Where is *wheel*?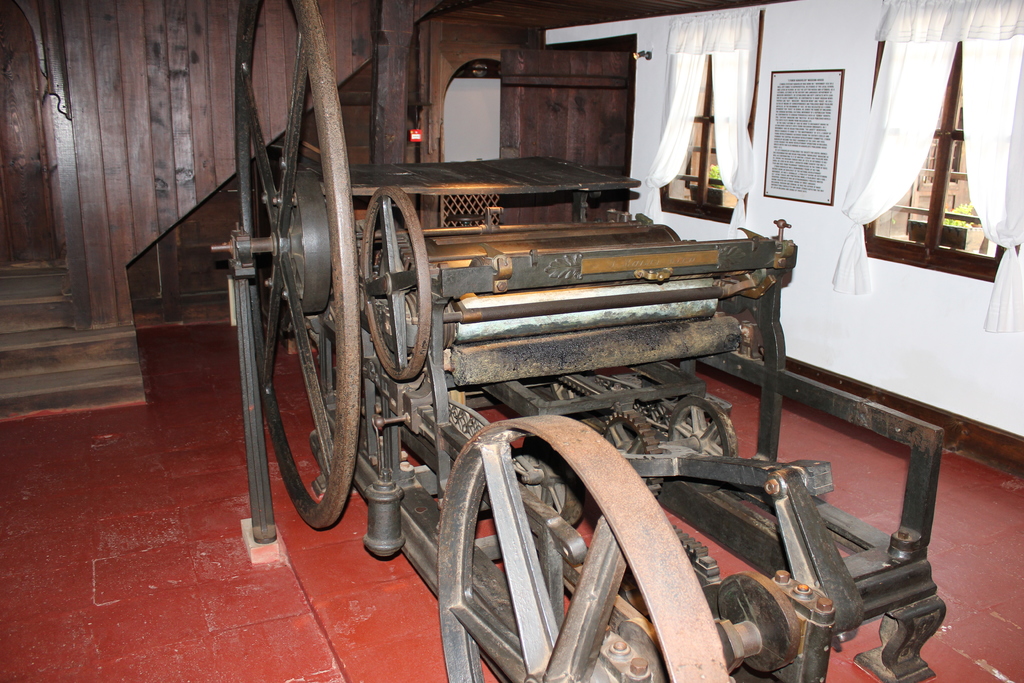
(x1=364, y1=185, x2=428, y2=378).
